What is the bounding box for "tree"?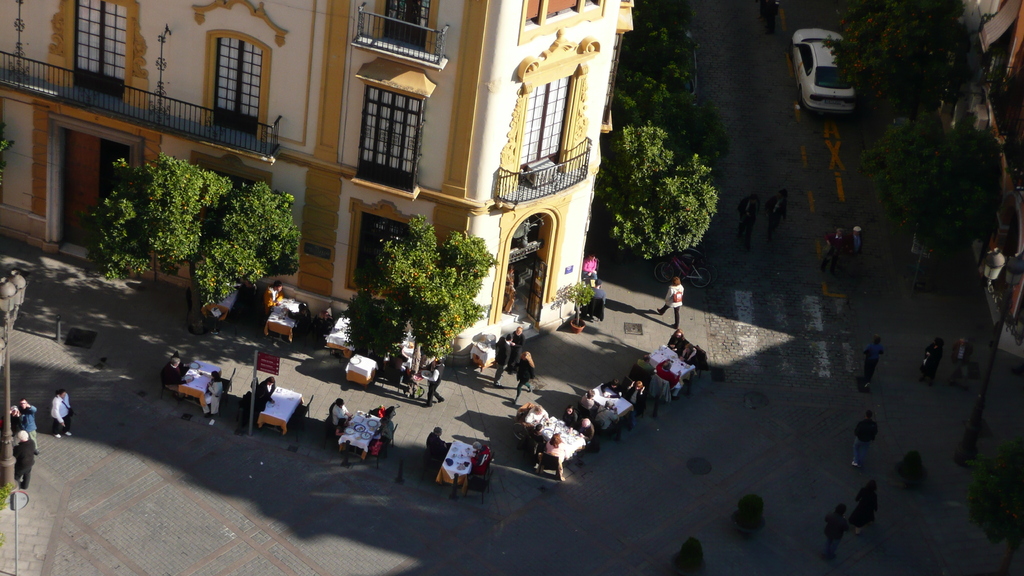
box(829, 2, 969, 111).
